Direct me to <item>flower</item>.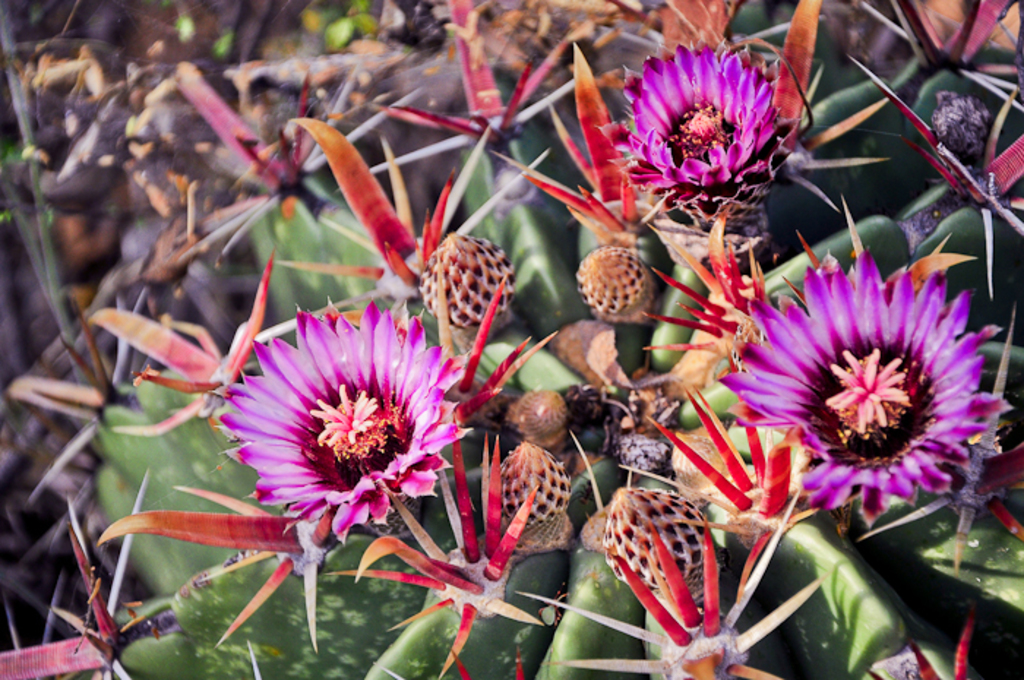
Direction: select_region(607, 26, 802, 208).
